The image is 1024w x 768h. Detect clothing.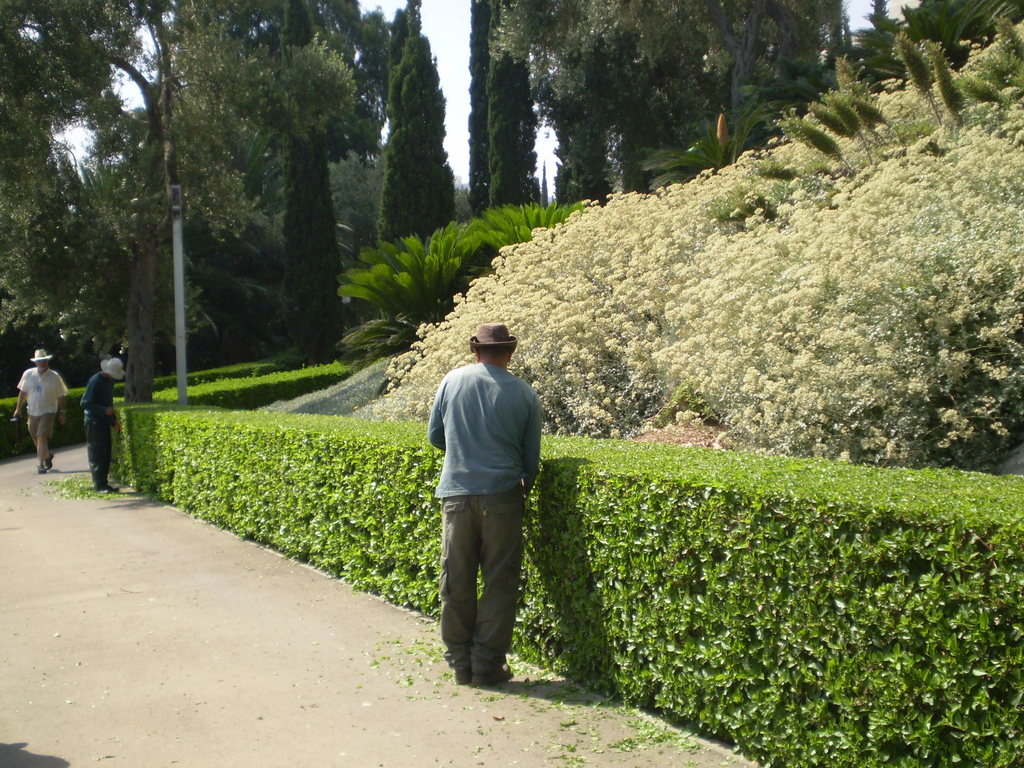
Detection: {"x1": 83, "y1": 374, "x2": 118, "y2": 486}.
